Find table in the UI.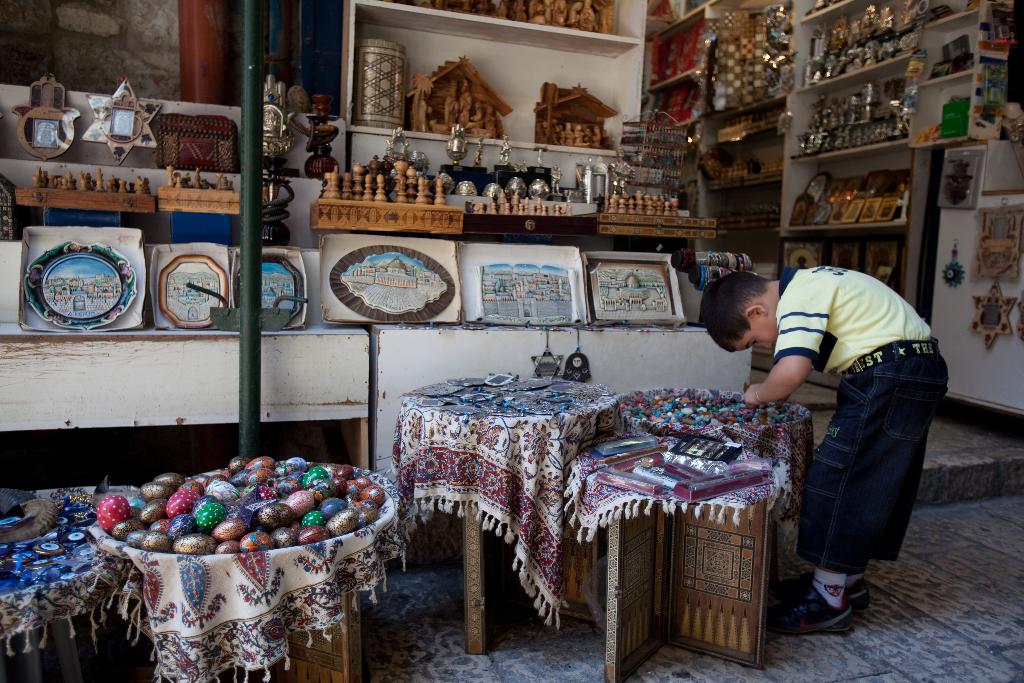
UI element at BBox(391, 368, 618, 652).
